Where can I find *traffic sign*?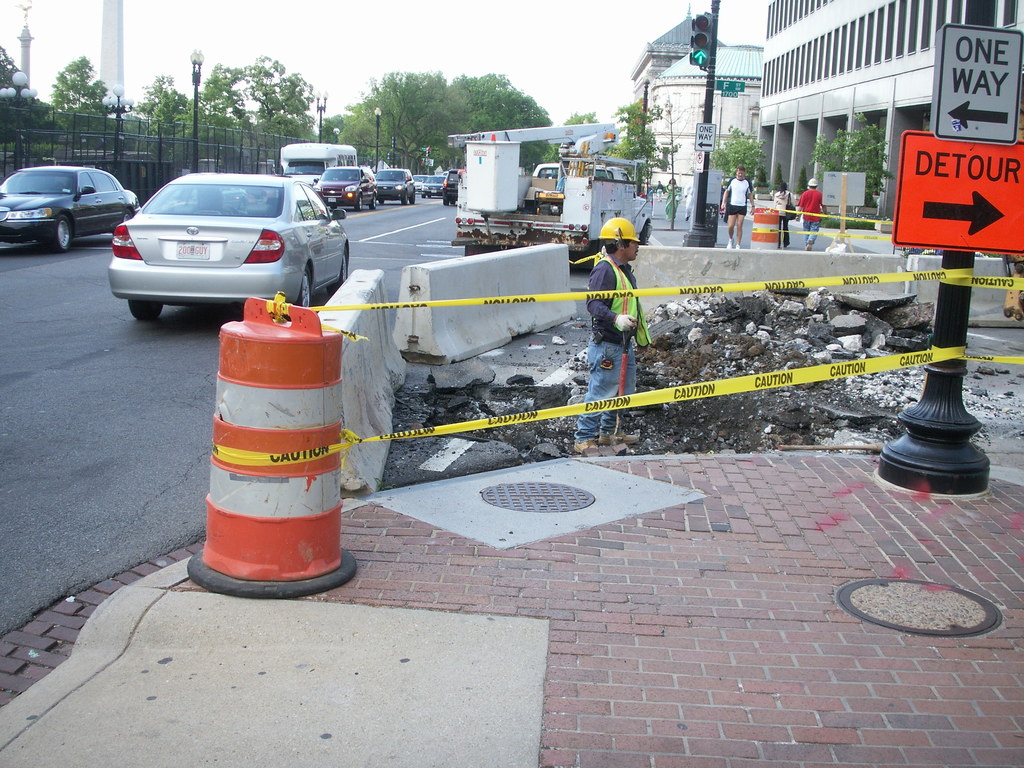
You can find it at select_region(694, 123, 715, 150).
